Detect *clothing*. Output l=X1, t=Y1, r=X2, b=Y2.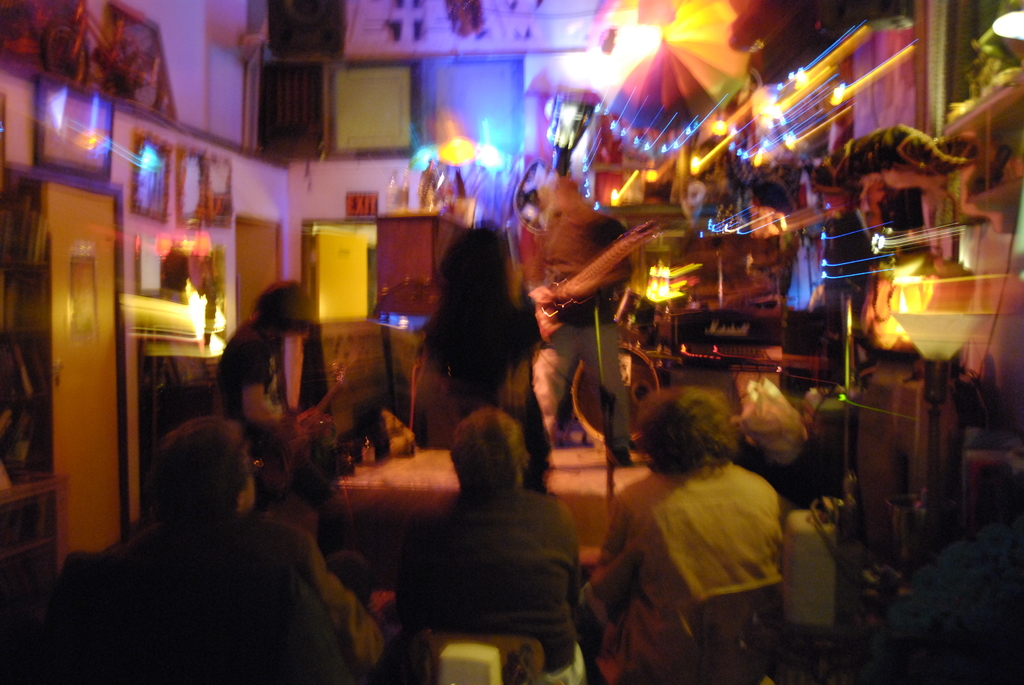
l=28, t=508, r=394, b=684.
